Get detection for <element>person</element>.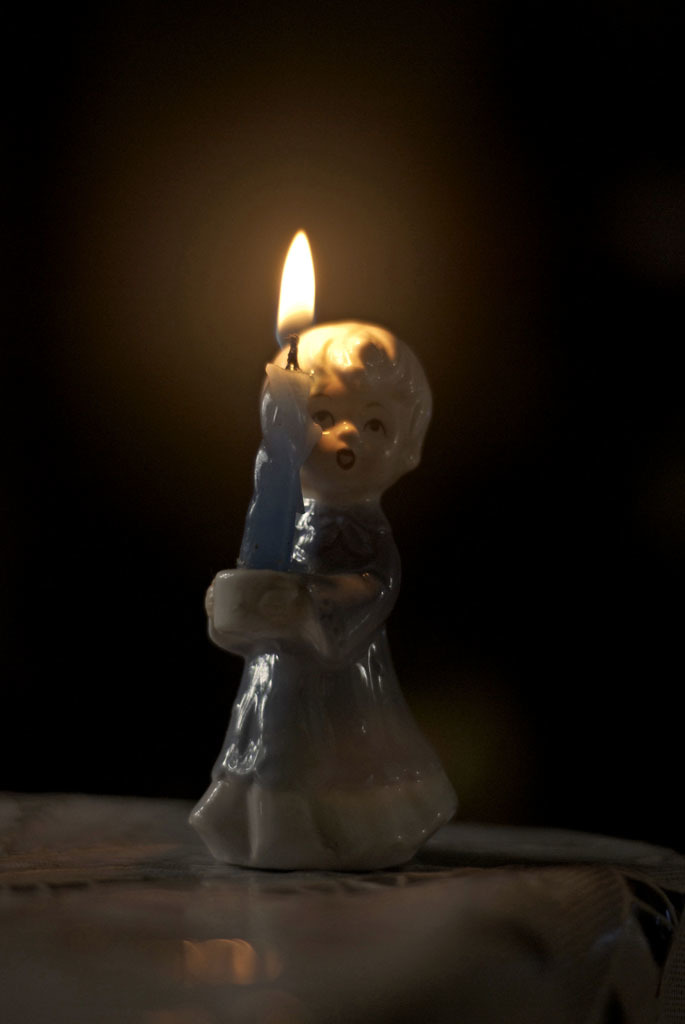
Detection: [x1=183, y1=324, x2=478, y2=919].
